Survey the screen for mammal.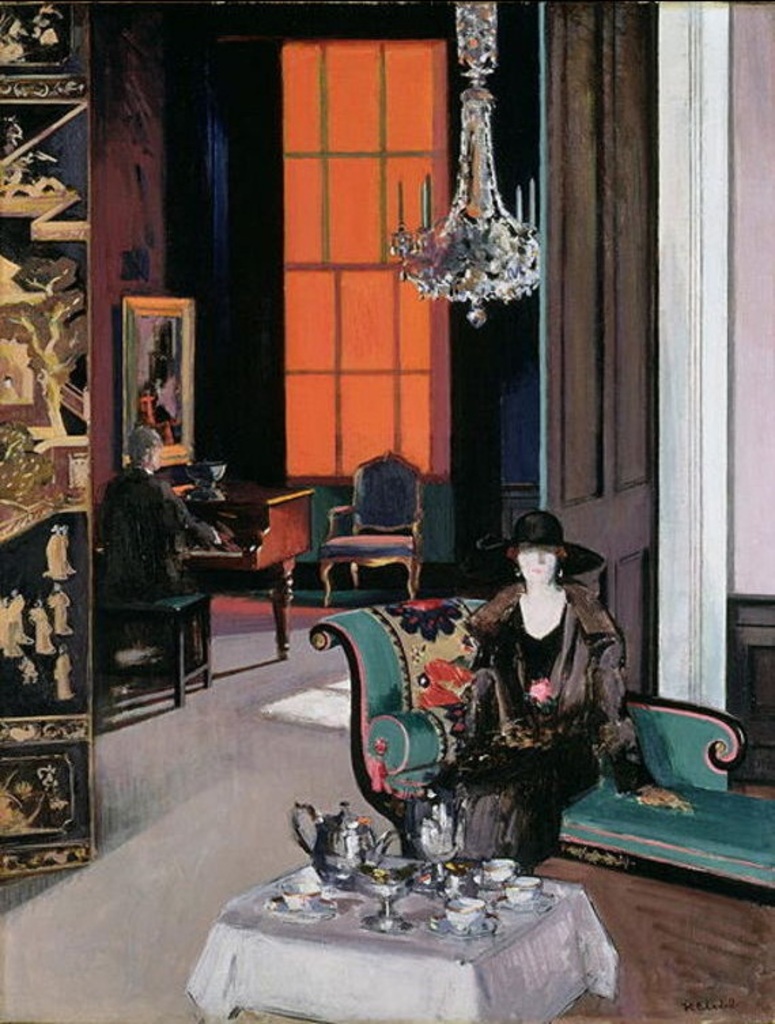
Survey found: region(95, 430, 222, 666).
